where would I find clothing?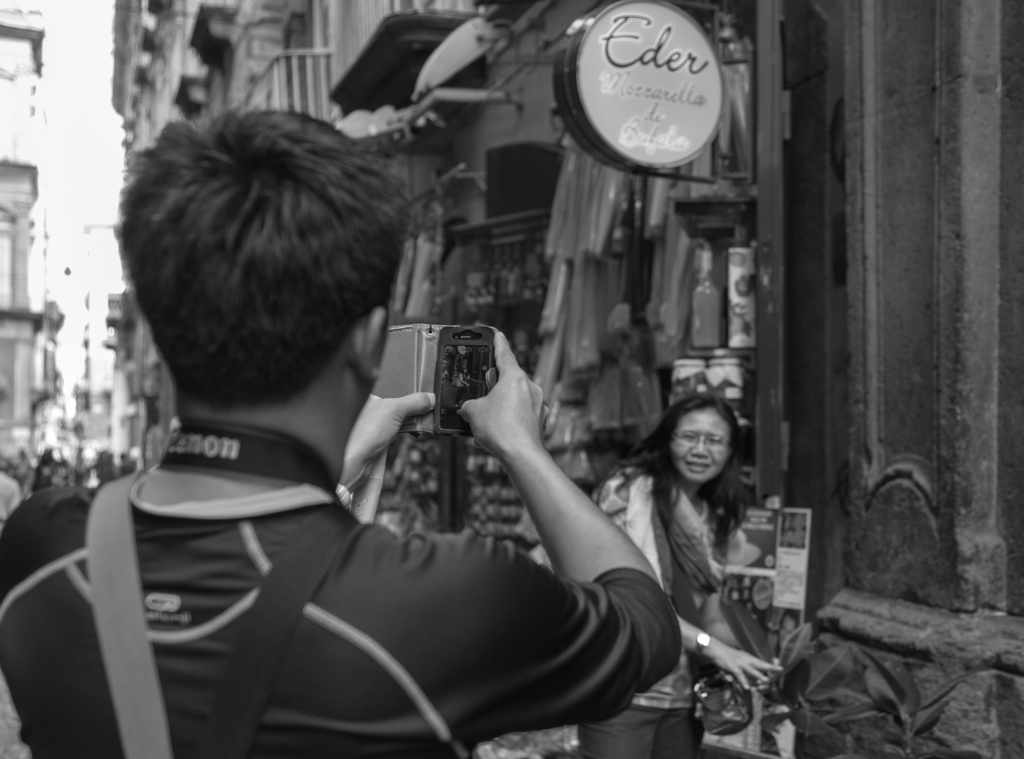
At bbox(587, 478, 724, 758).
